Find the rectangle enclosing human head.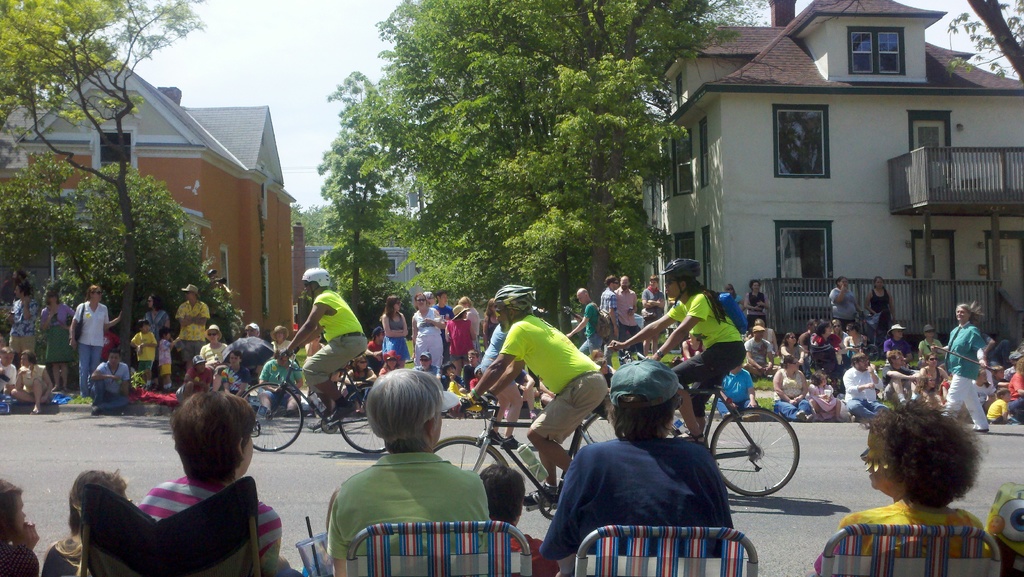
<bbox>435, 288, 451, 308</bbox>.
